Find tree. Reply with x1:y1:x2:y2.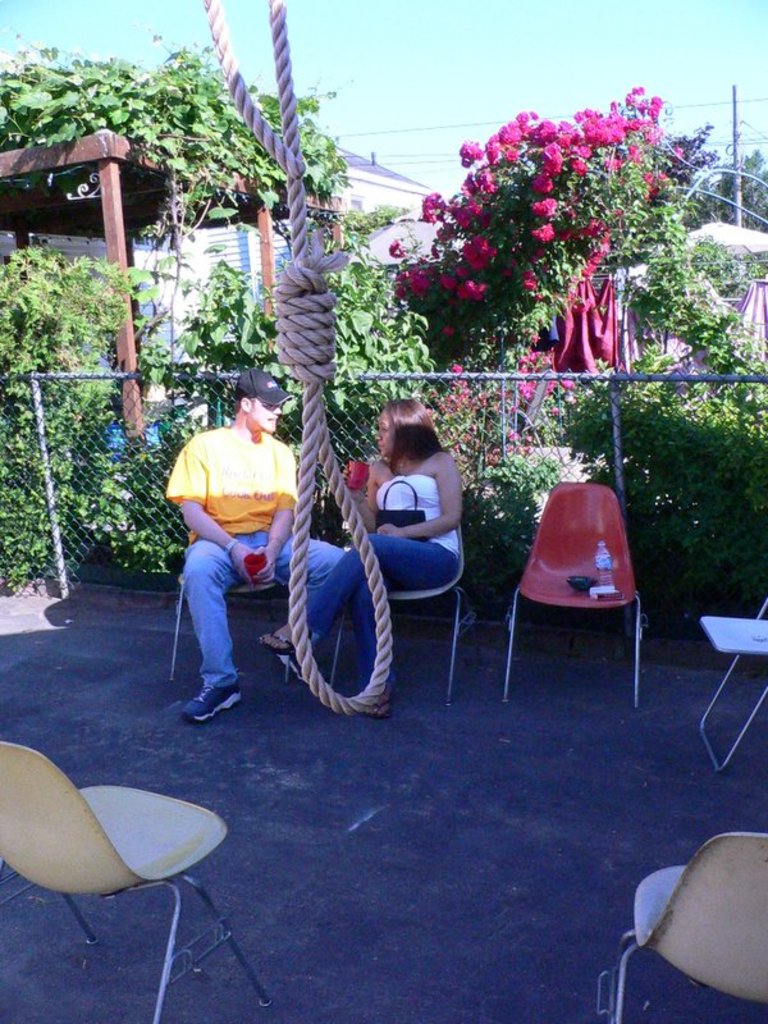
372:79:767:424.
